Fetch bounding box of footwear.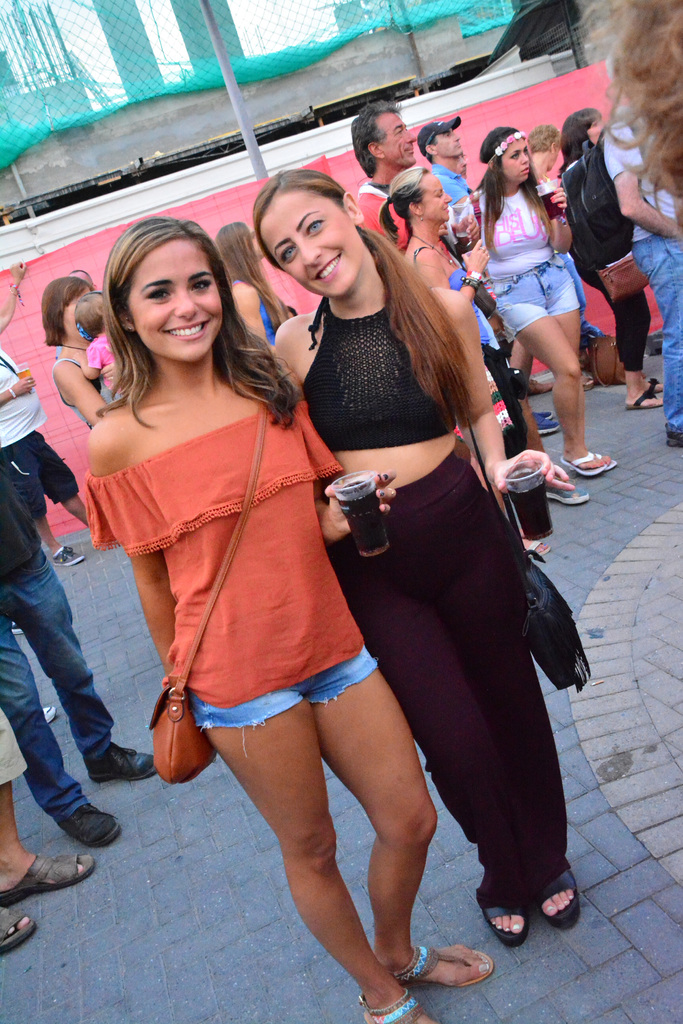
Bbox: crop(666, 430, 682, 447).
